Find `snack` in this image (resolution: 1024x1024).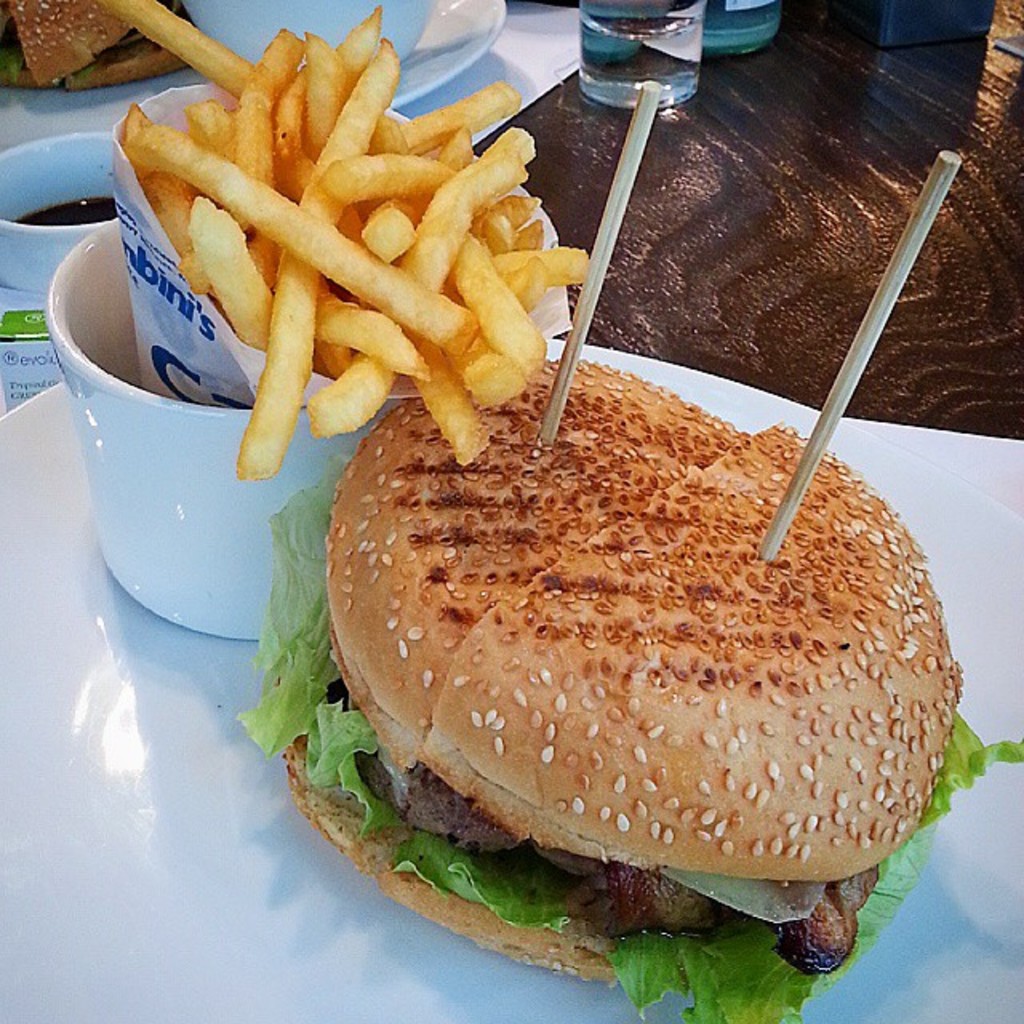
region(274, 373, 994, 902).
